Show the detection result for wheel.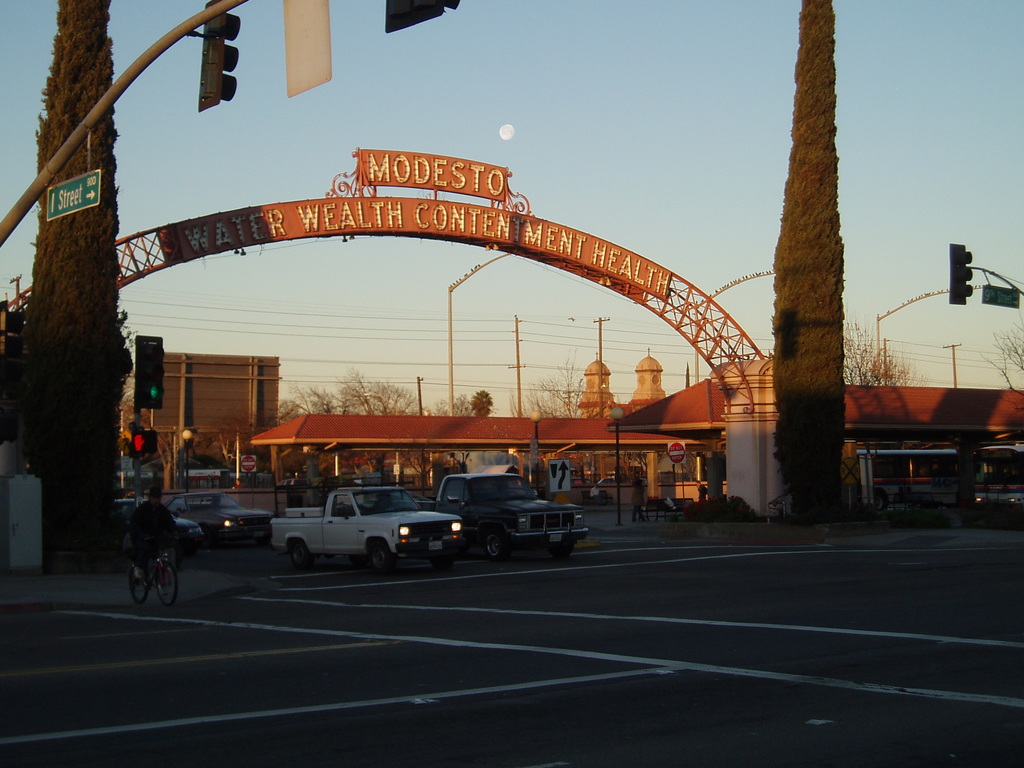
crop(156, 560, 175, 605).
